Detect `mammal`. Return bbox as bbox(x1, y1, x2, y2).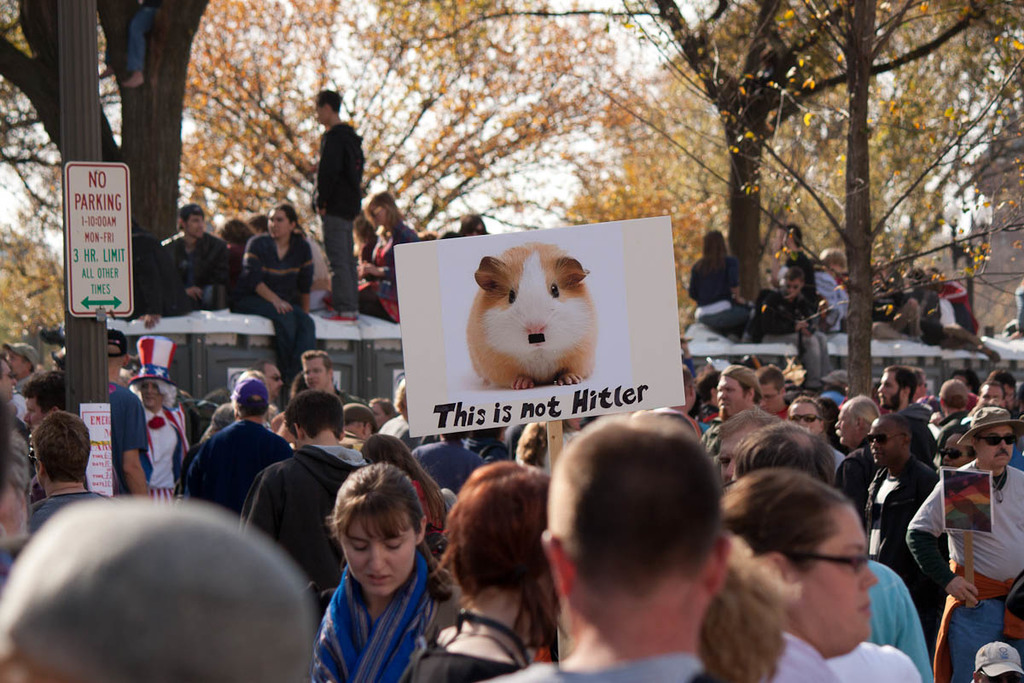
bbox(691, 526, 842, 682).
